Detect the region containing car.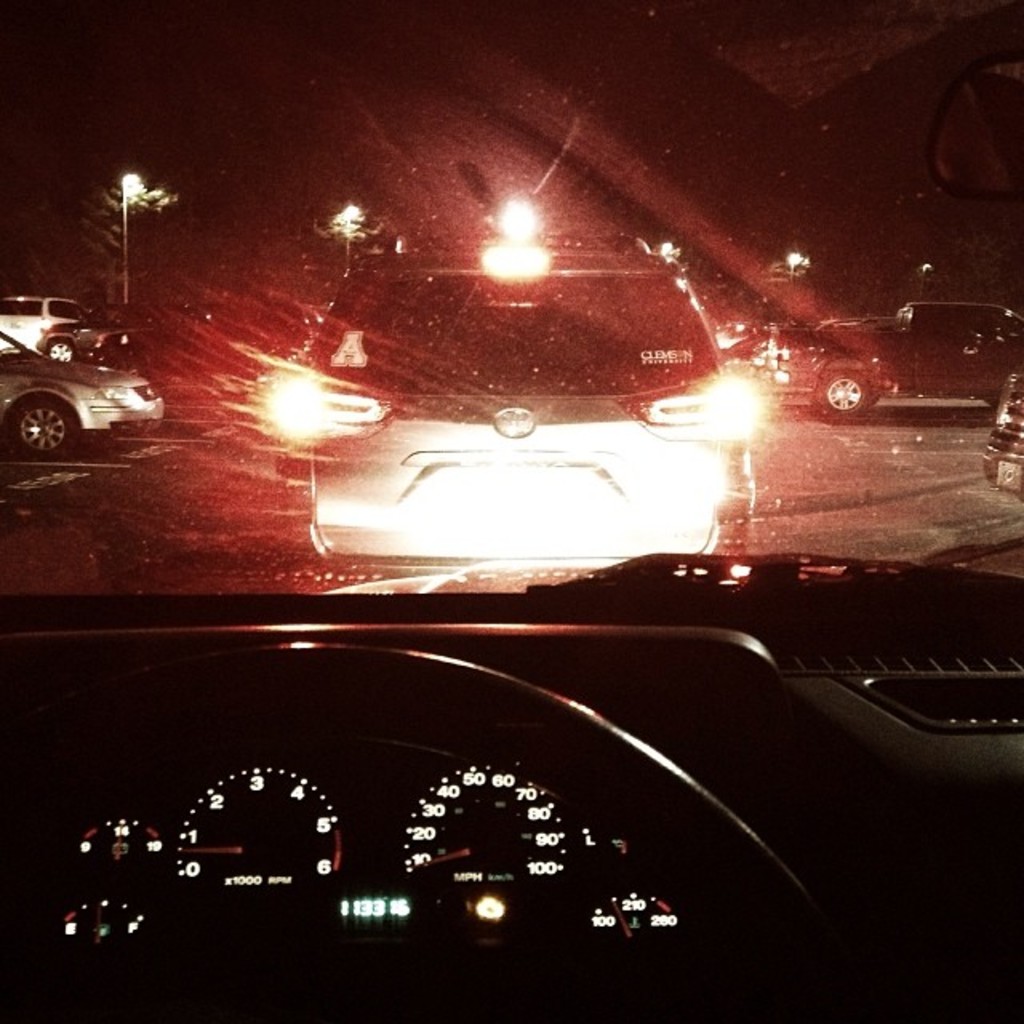
bbox=(0, 325, 168, 456).
